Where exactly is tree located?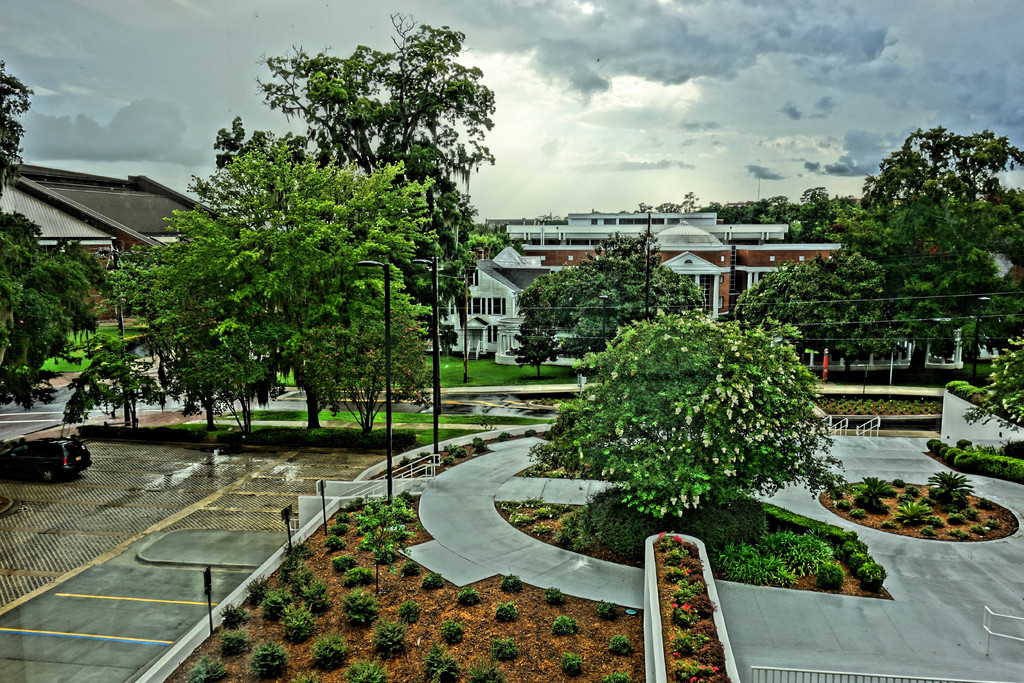
Its bounding box is [0,62,36,194].
